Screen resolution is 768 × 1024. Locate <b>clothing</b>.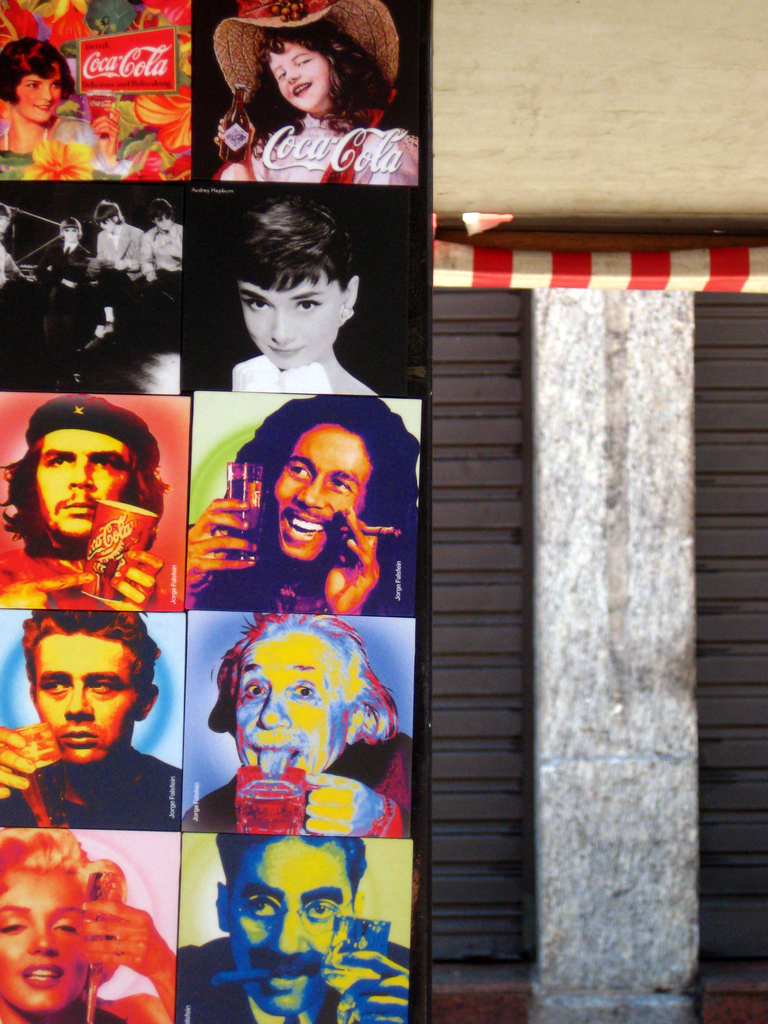
<region>250, 115, 389, 188</region>.
